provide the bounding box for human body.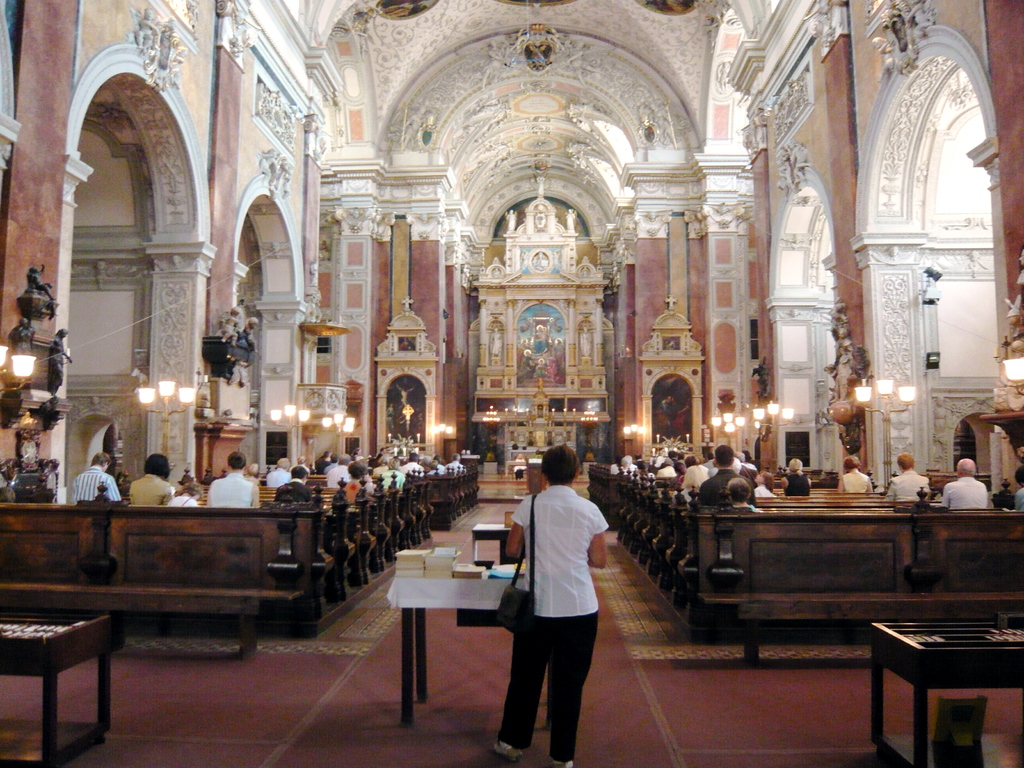
(212, 453, 259, 509).
